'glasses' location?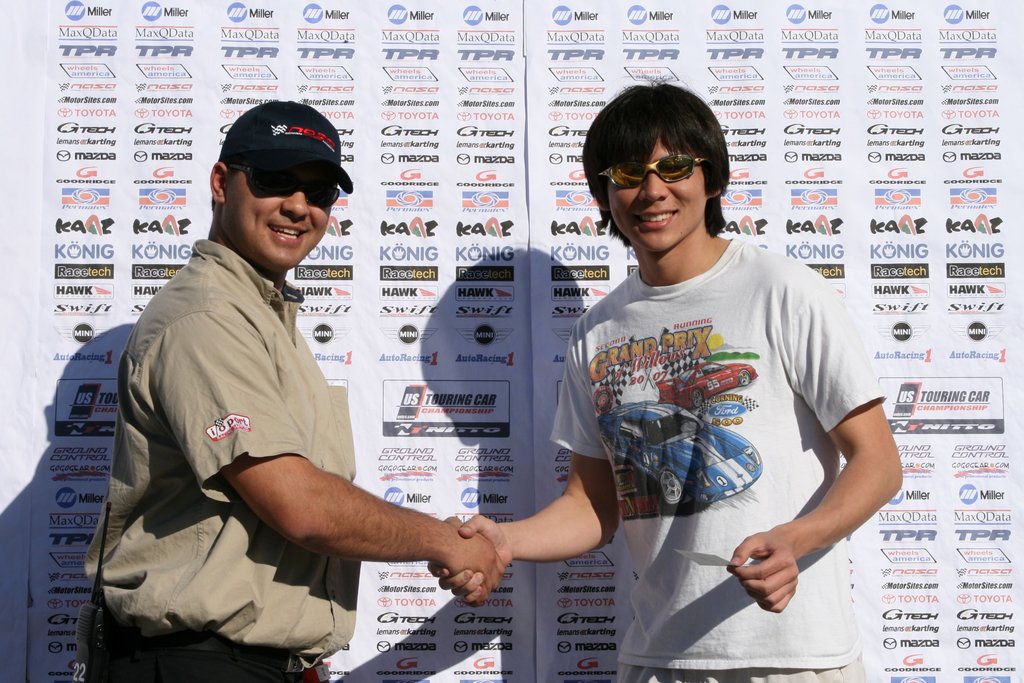
x1=594, y1=151, x2=728, y2=192
